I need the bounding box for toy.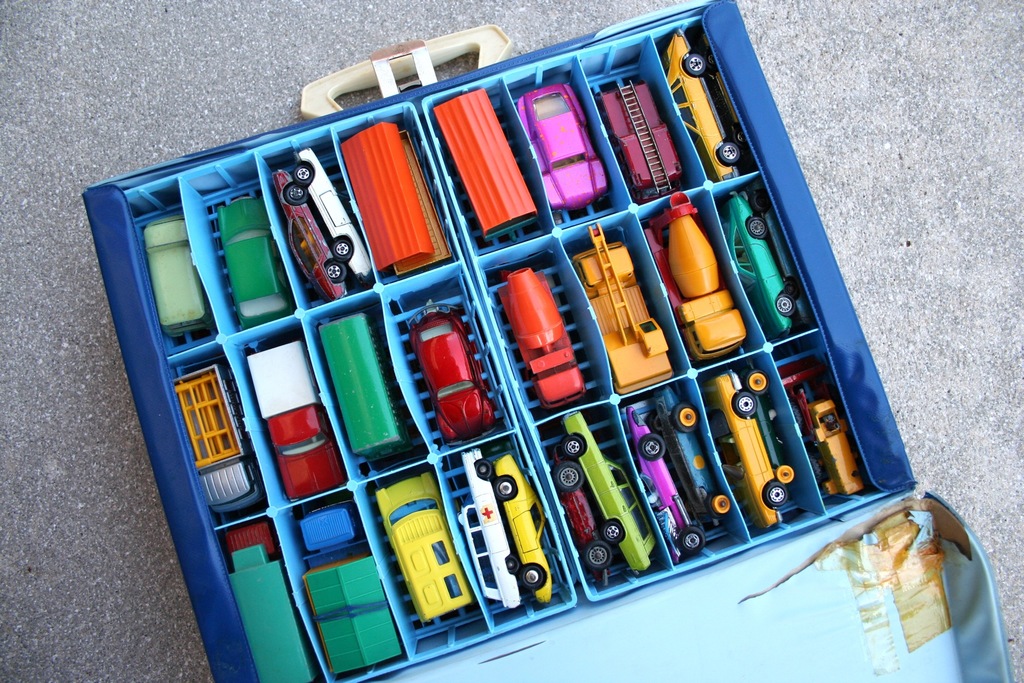
Here it is: region(409, 309, 500, 438).
